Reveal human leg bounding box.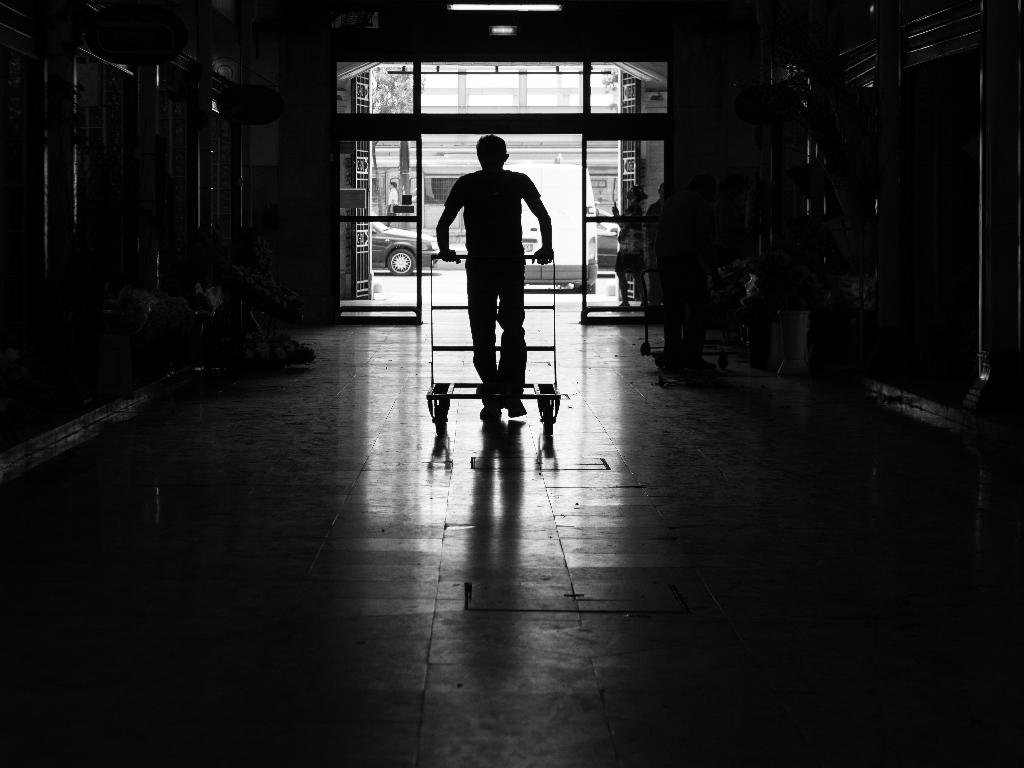
Revealed: (468,259,495,416).
